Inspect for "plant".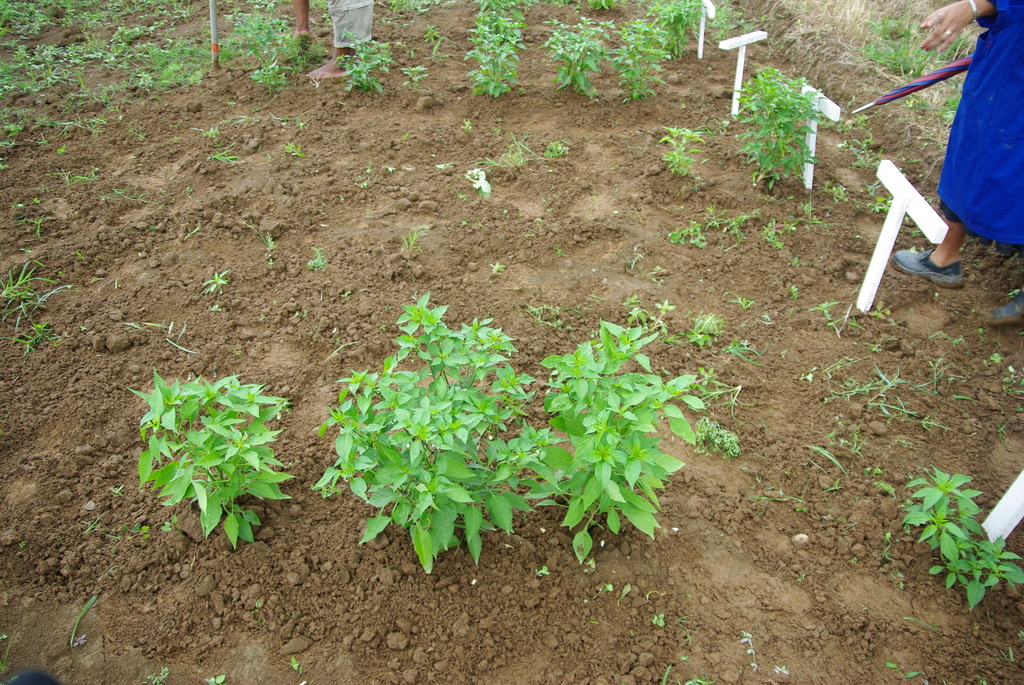
Inspection: x1=881 y1=545 x2=895 y2=560.
